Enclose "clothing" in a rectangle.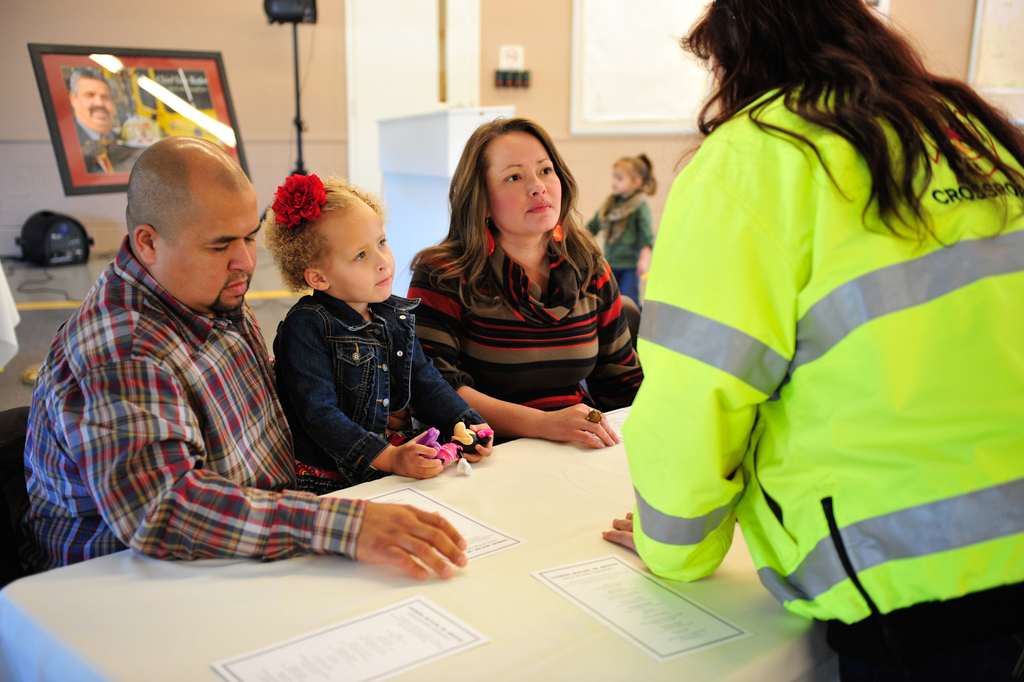
[574, 188, 659, 303].
